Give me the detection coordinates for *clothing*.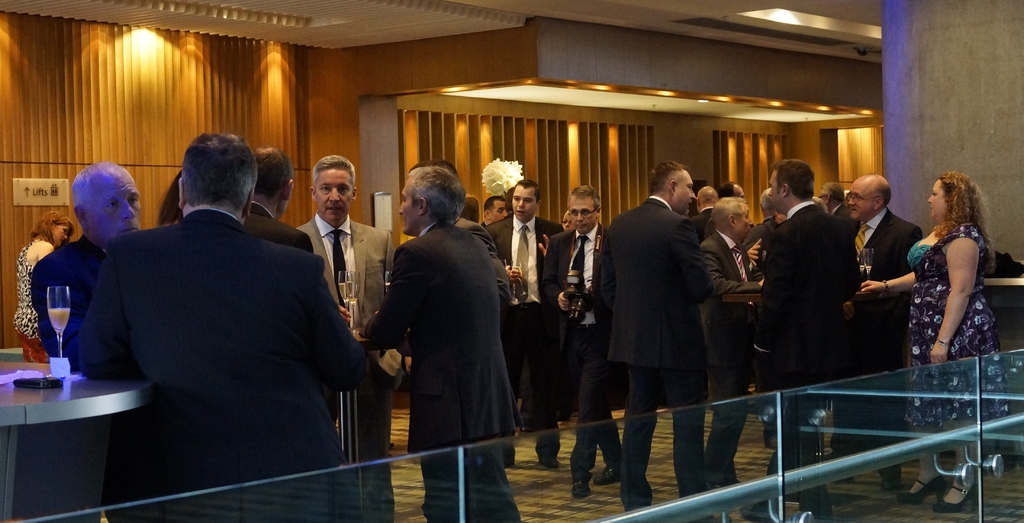
bbox=(8, 237, 50, 355).
